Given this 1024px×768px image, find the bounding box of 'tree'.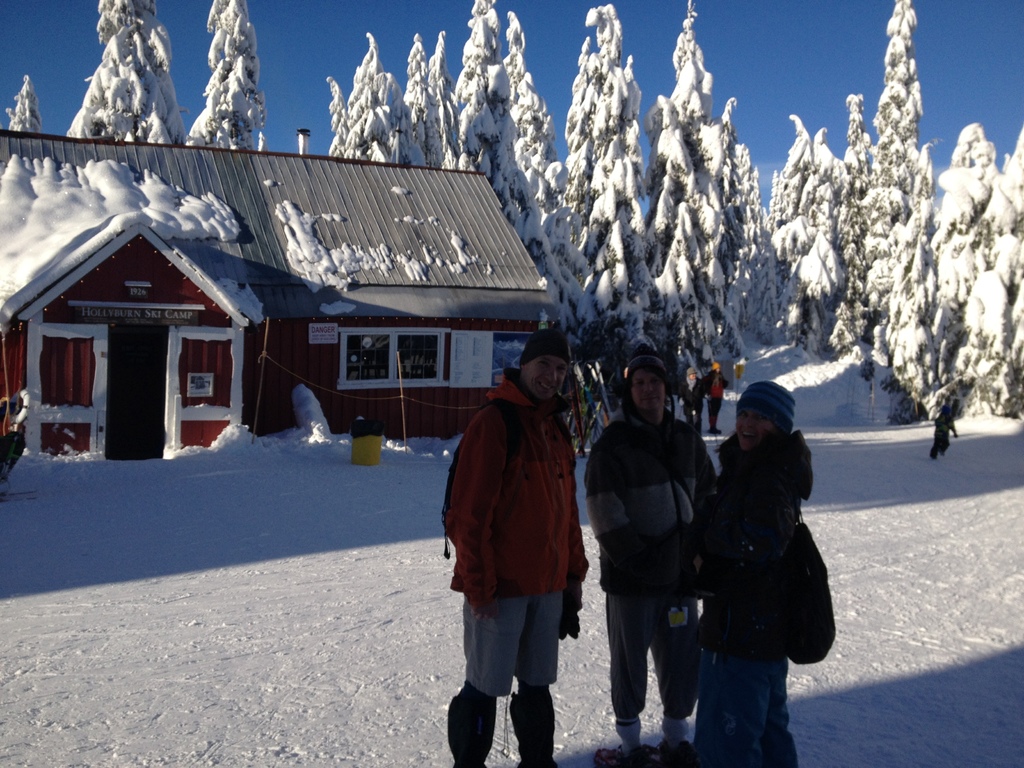
region(855, 0, 934, 367).
